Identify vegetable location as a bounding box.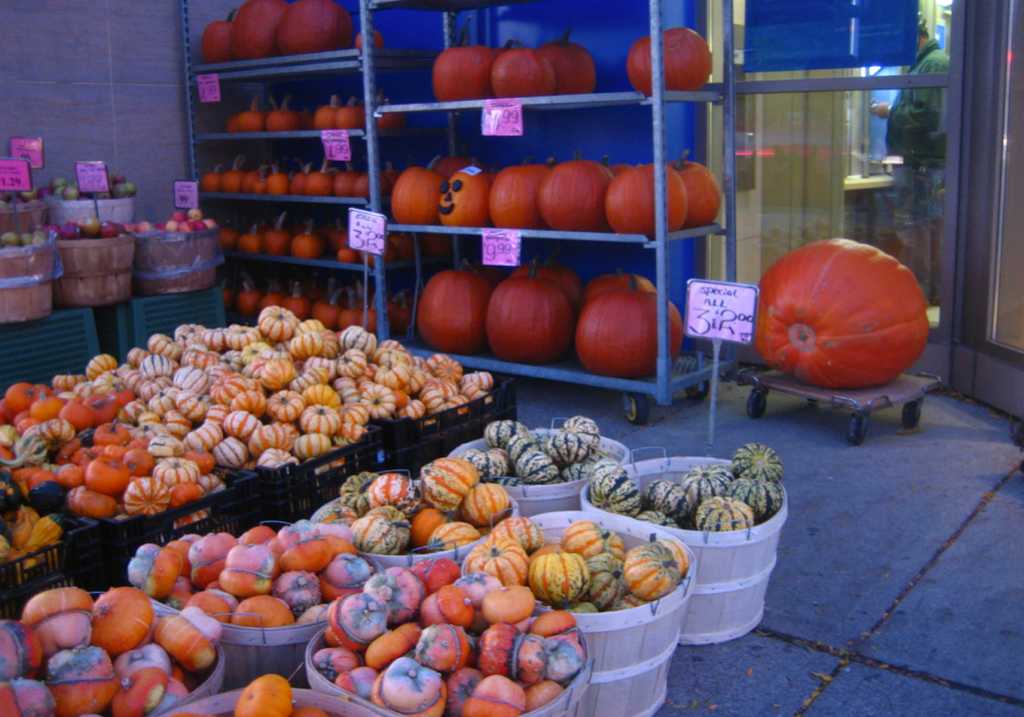
rect(226, 408, 260, 440).
